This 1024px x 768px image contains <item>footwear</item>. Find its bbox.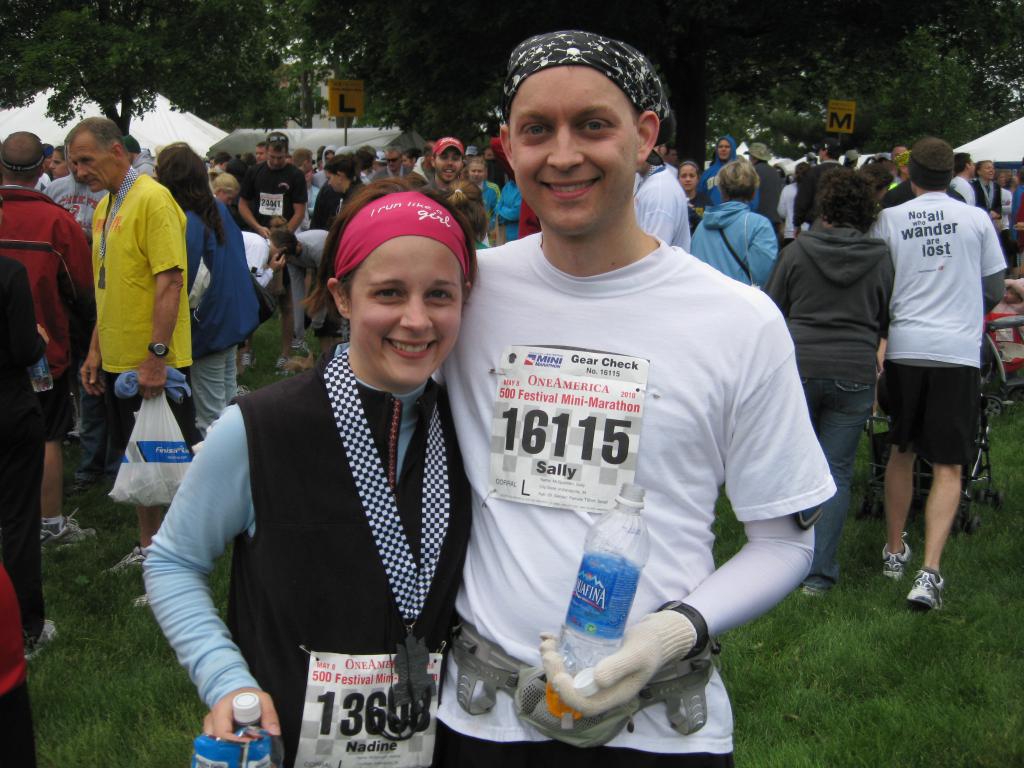
72,478,95,492.
